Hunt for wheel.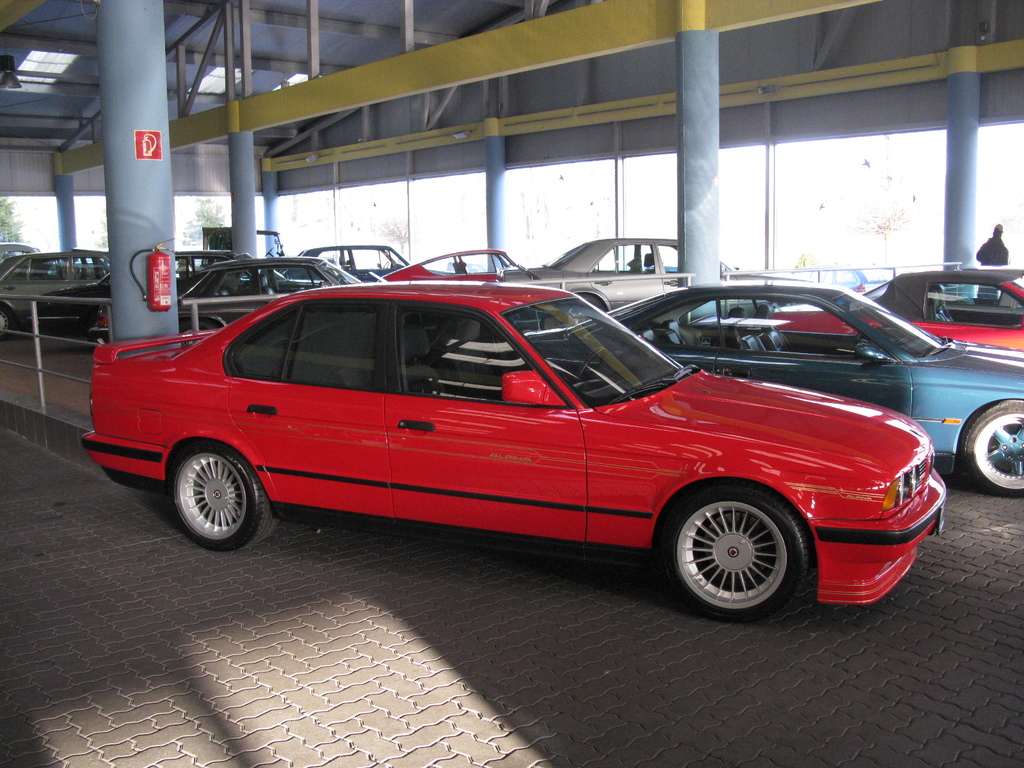
Hunted down at rect(963, 399, 1023, 498).
